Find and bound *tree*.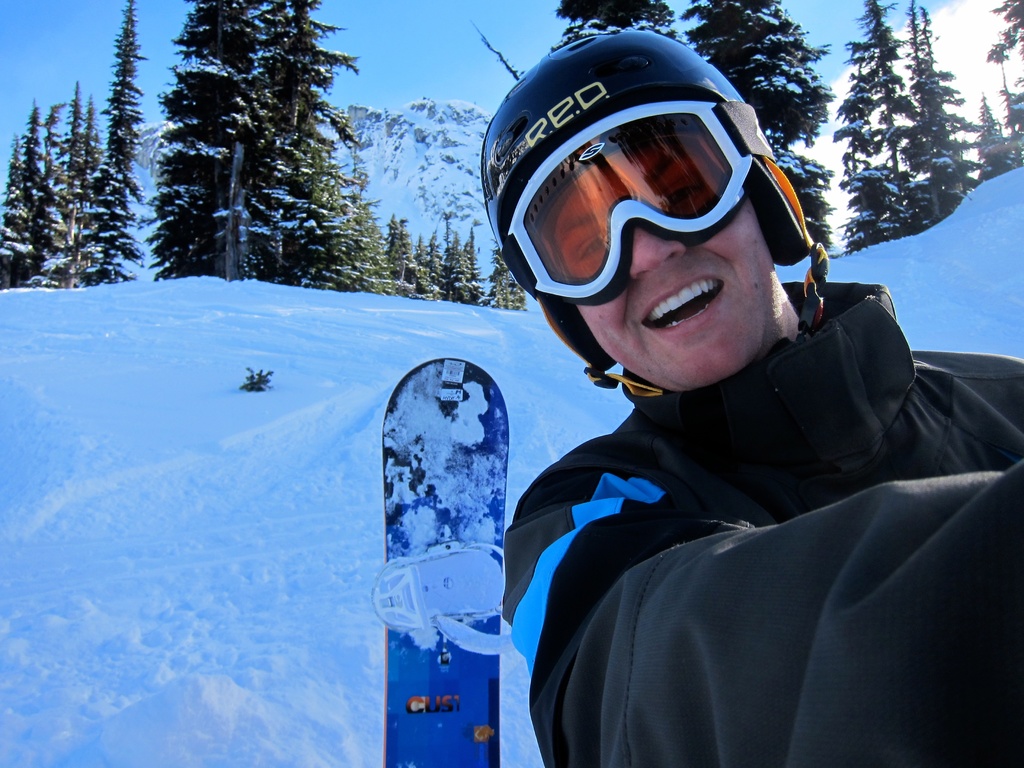
Bound: Rect(553, 0, 678, 41).
